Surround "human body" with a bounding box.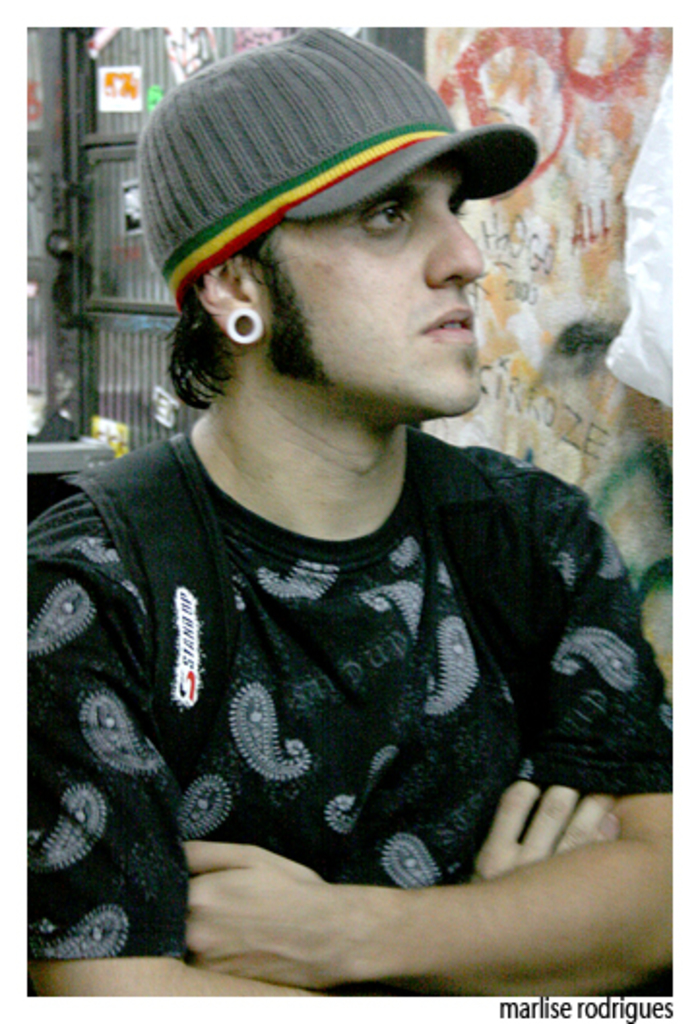
[43, 153, 630, 1001].
